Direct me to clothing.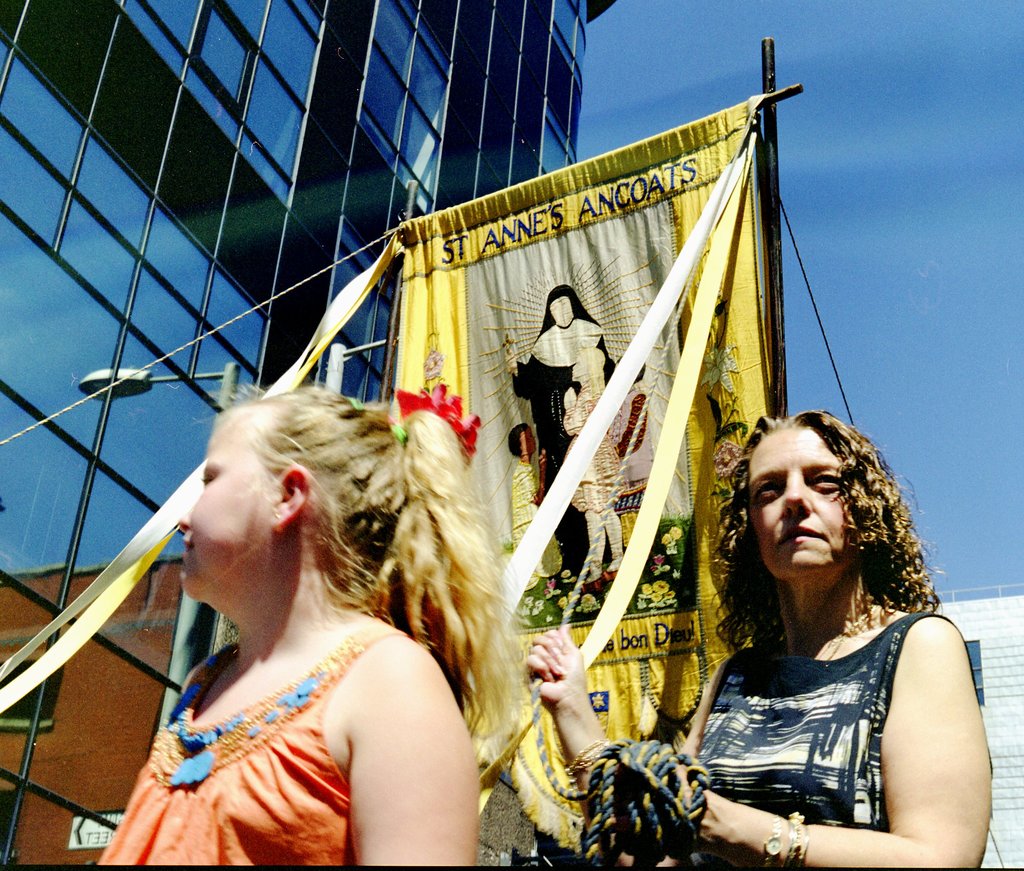
Direction: Rect(511, 287, 620, 578).
